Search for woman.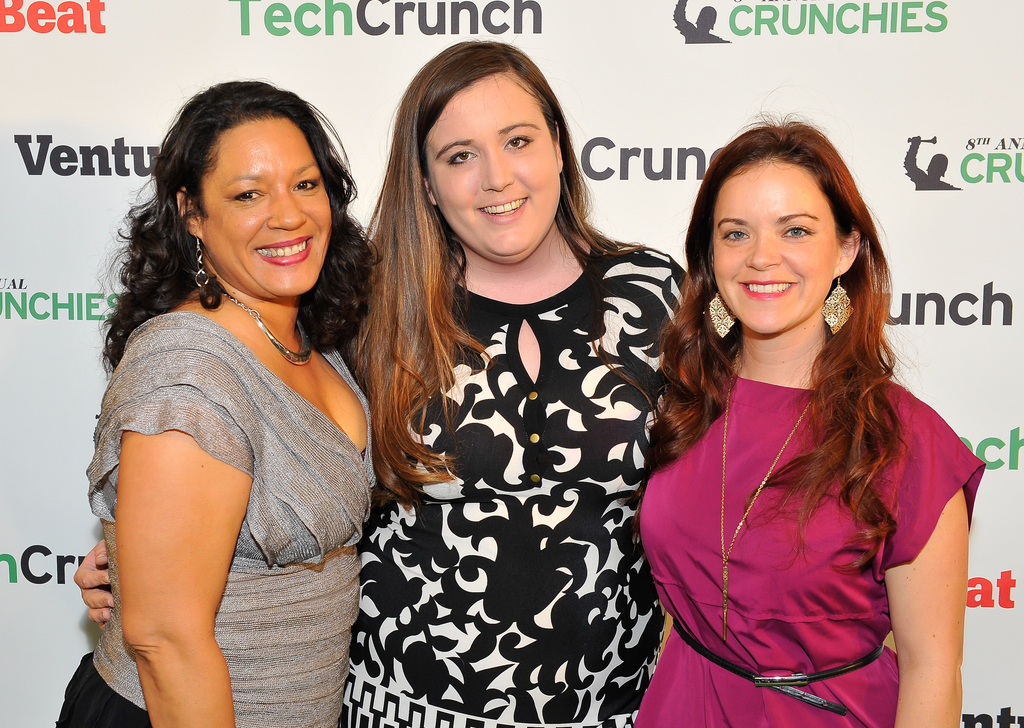
Found at [630,108,986,727].
